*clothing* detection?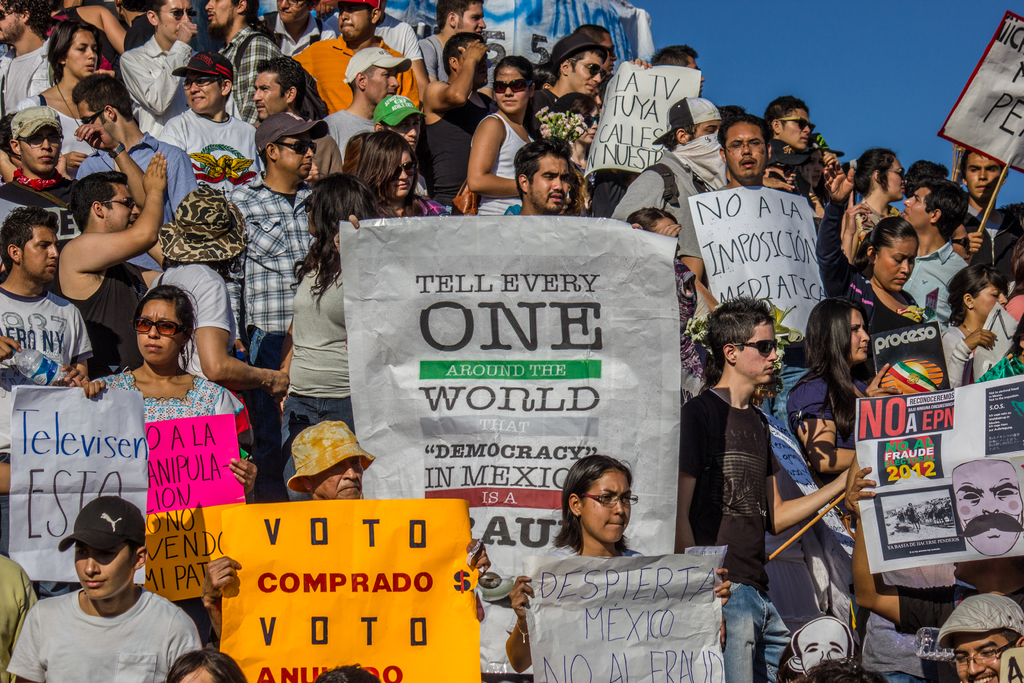
box=[615, 150, 711, 268]
